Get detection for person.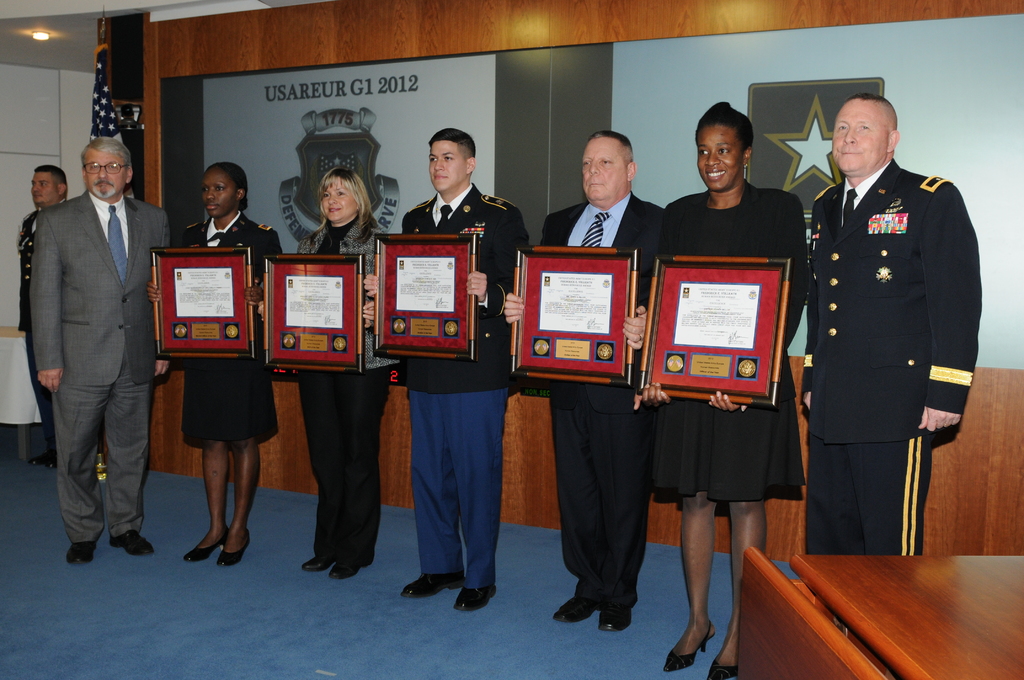
Detection: {"x1": 27, "y1": 127, "x2": 187, "y2": 570}.
